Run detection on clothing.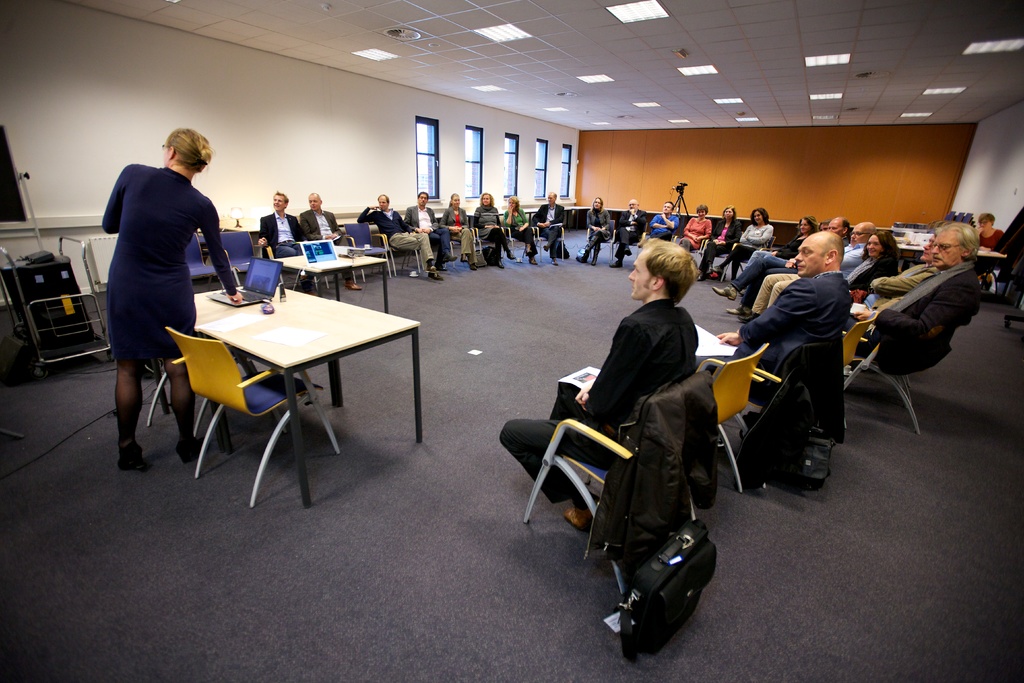
Result: <bbox>445, 201, 477, 268</bbox>.
